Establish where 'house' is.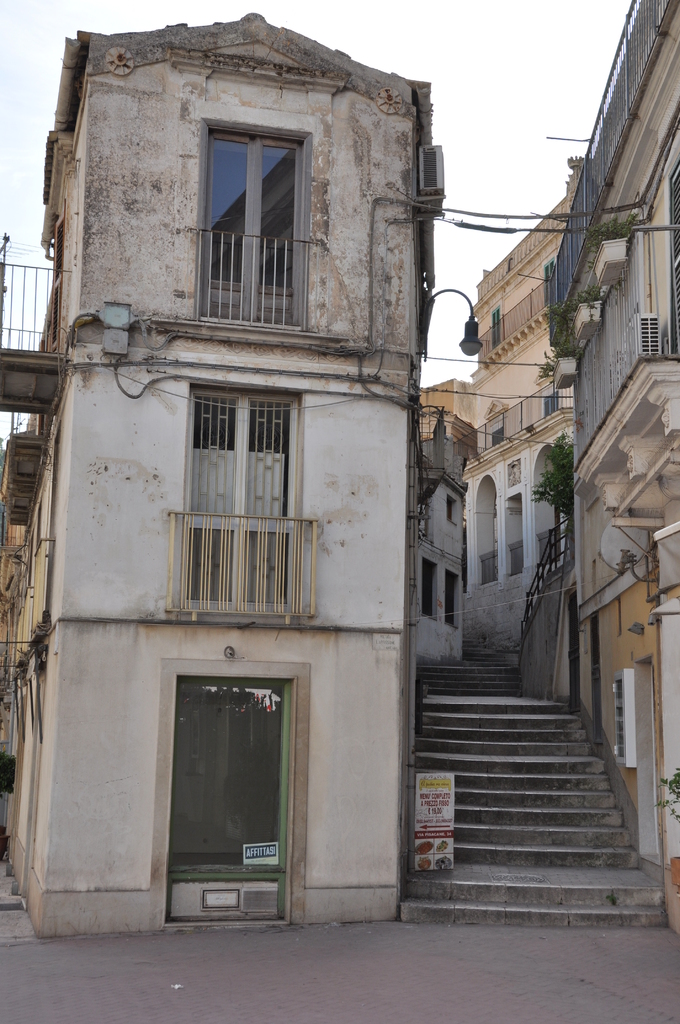
Established at 551, 0, 679, 932.
